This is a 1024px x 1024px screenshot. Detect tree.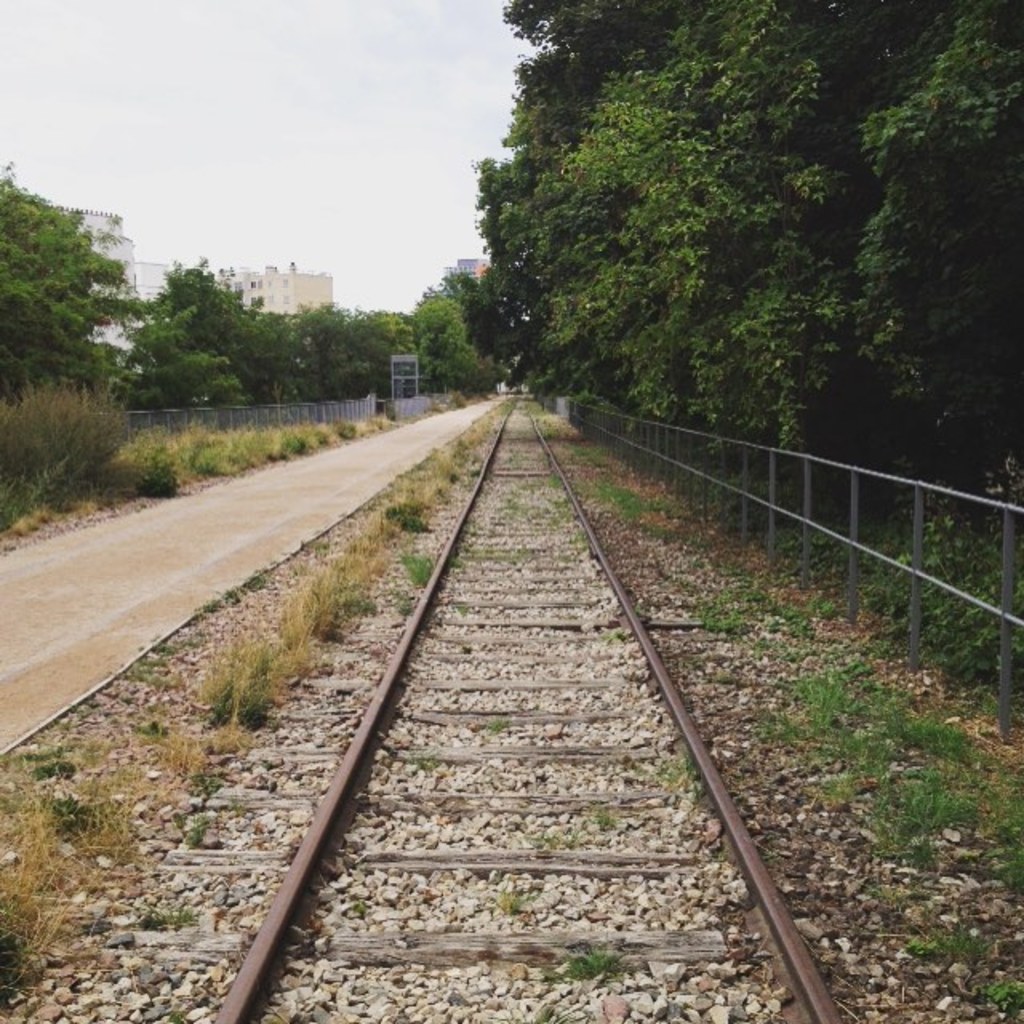
box(429, 262, 491, 352).
